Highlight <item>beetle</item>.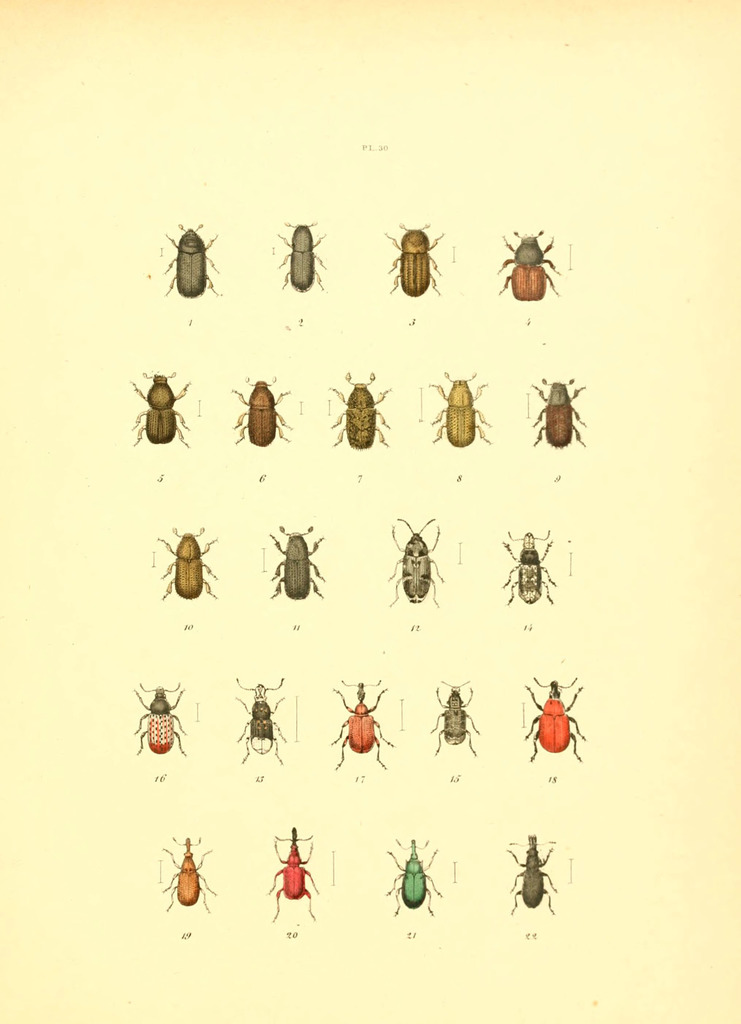
Highlighted region: (x1=496, y1=217, x2=571, y2=312).
